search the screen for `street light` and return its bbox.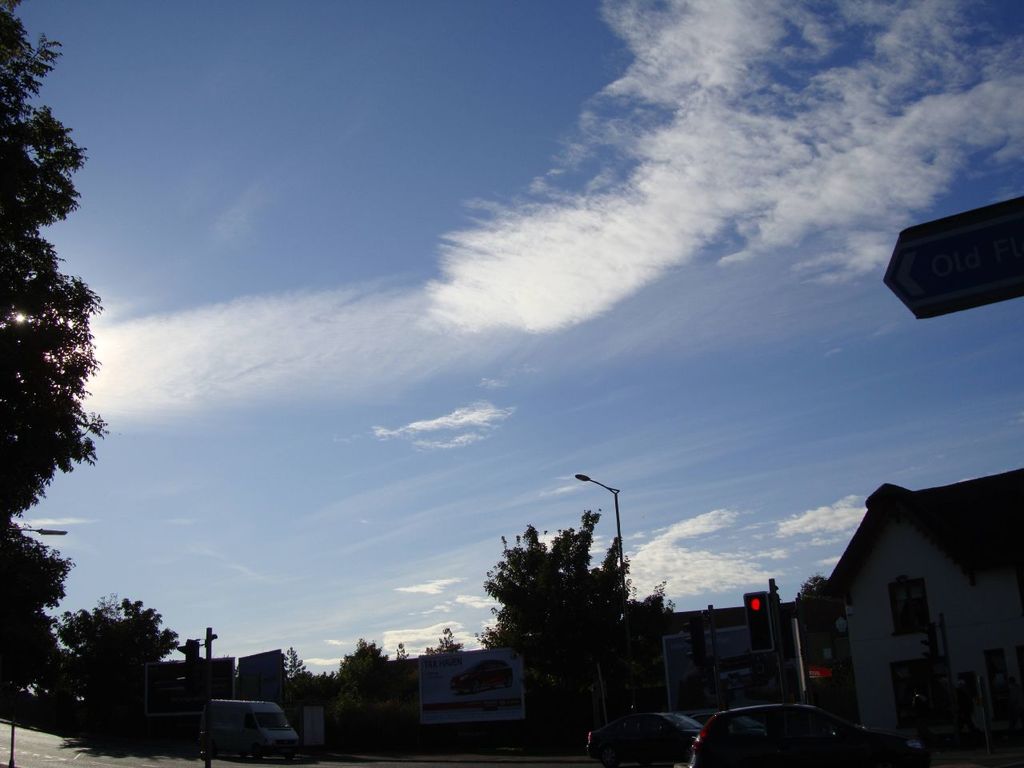
Found: [left=578, top=474, right=630, bottom=619].
